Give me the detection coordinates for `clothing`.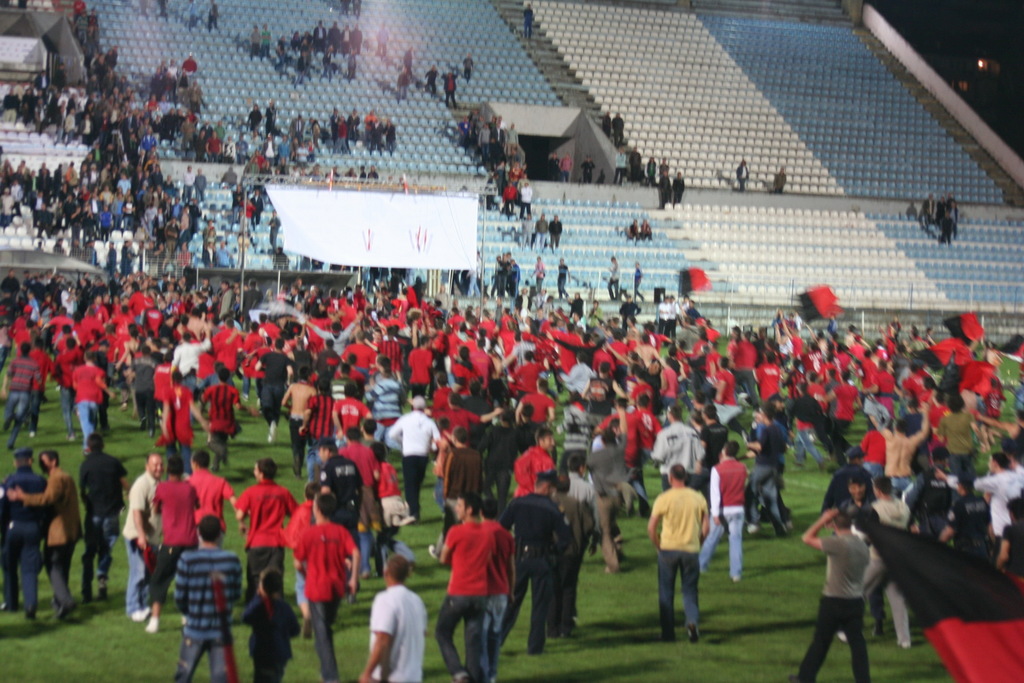
70:446:123:591.
